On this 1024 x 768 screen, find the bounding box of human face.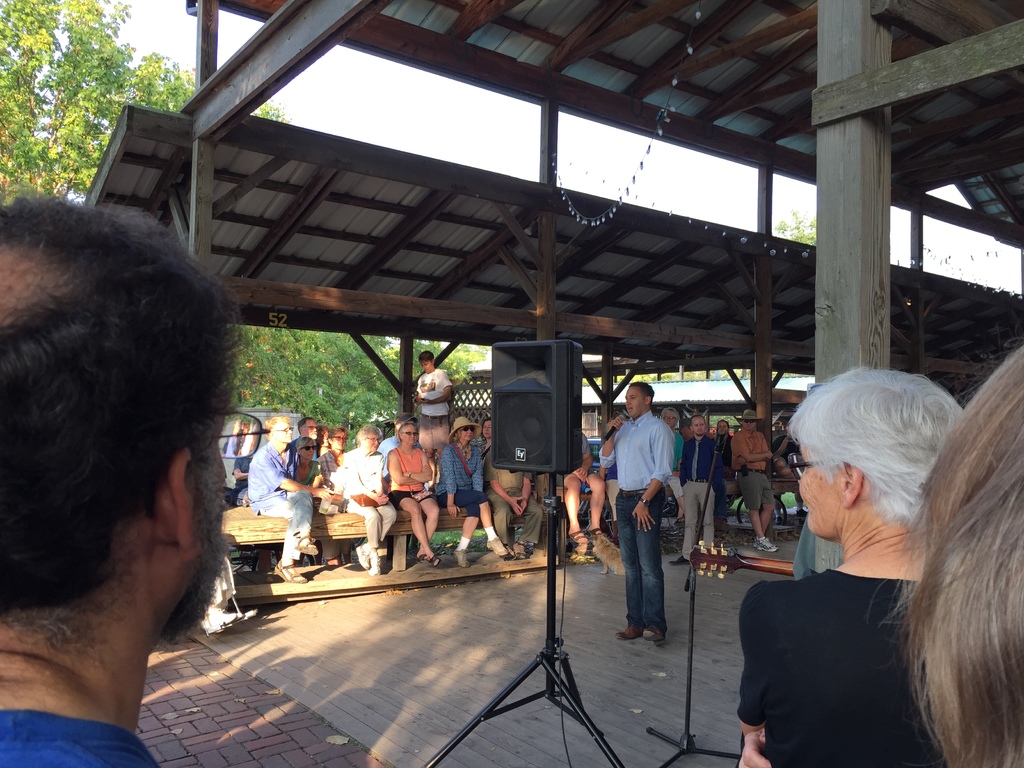
Bounding box: bbox=[794, 442, 840, 529].
